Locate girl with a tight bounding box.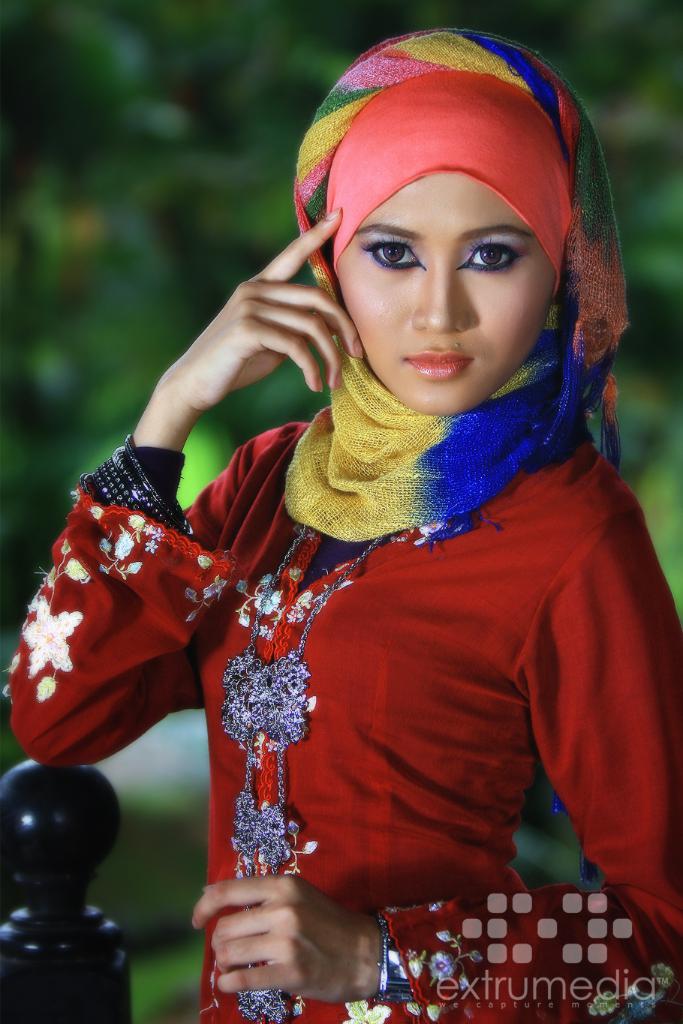
left=3, top=29, right=682, bottom=1023.
